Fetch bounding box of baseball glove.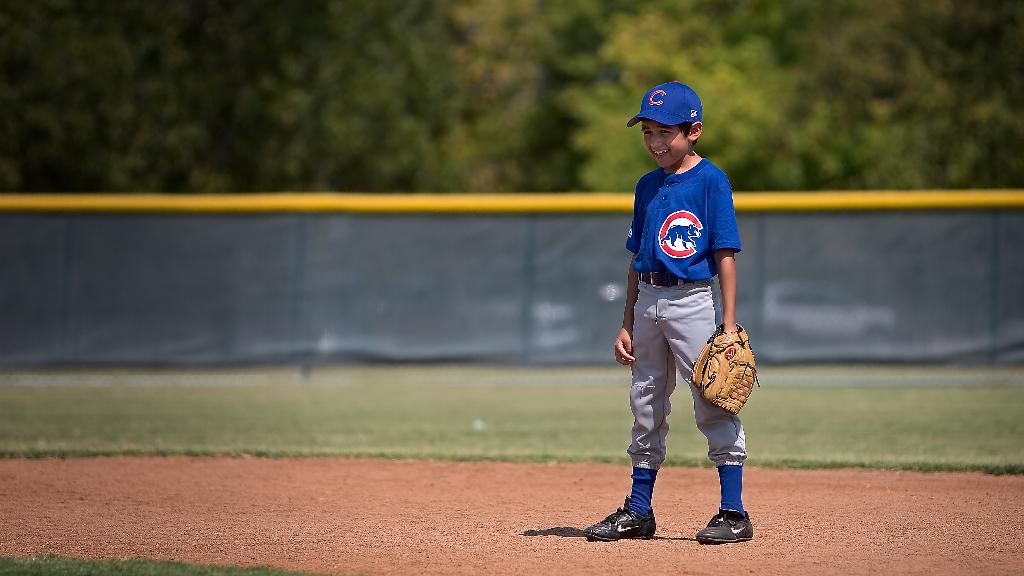
Bbox: {"left": 688, "top": 321, "right": 760, "bottom": 415}.
